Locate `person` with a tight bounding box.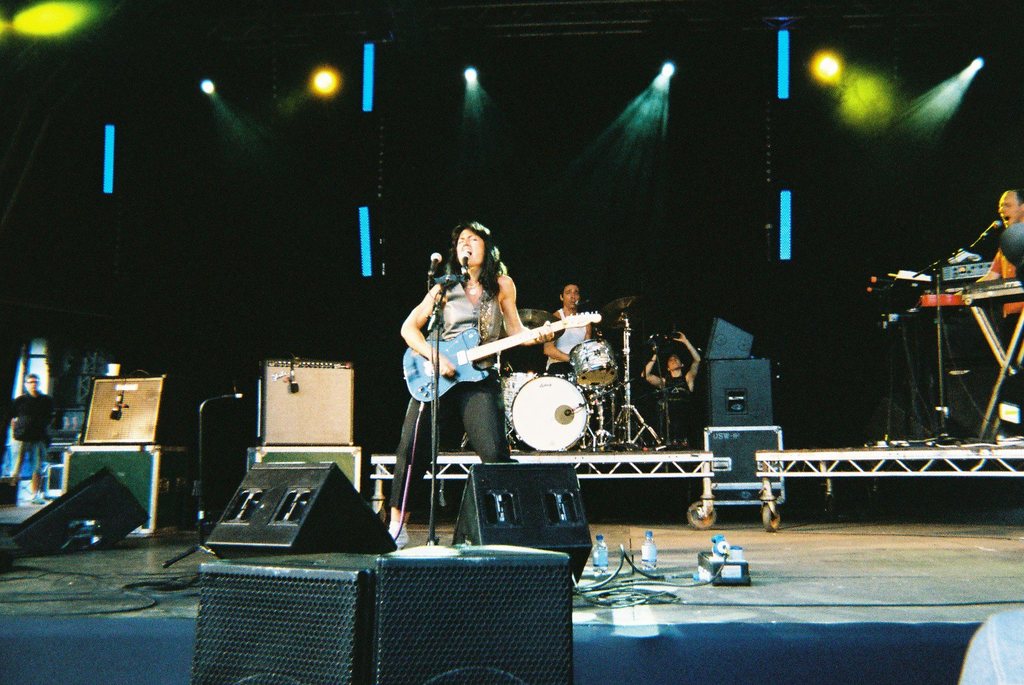
(9, 371, 59, 504).
